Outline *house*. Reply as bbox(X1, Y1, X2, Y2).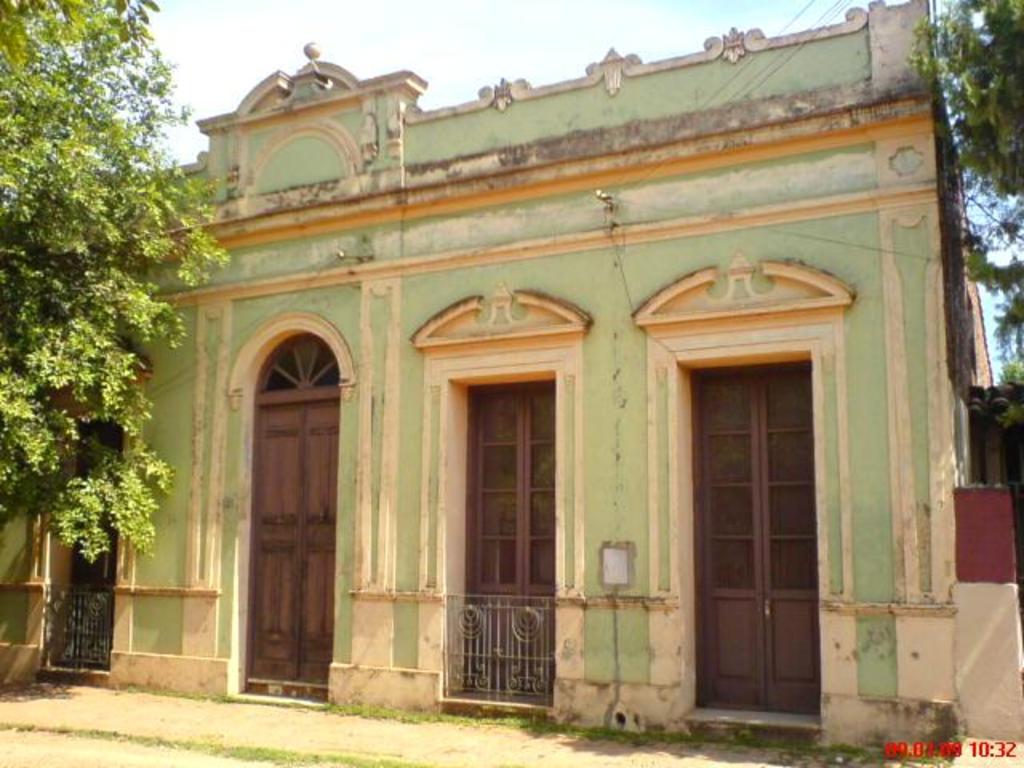
bbox(62, 18, 928, 767).
